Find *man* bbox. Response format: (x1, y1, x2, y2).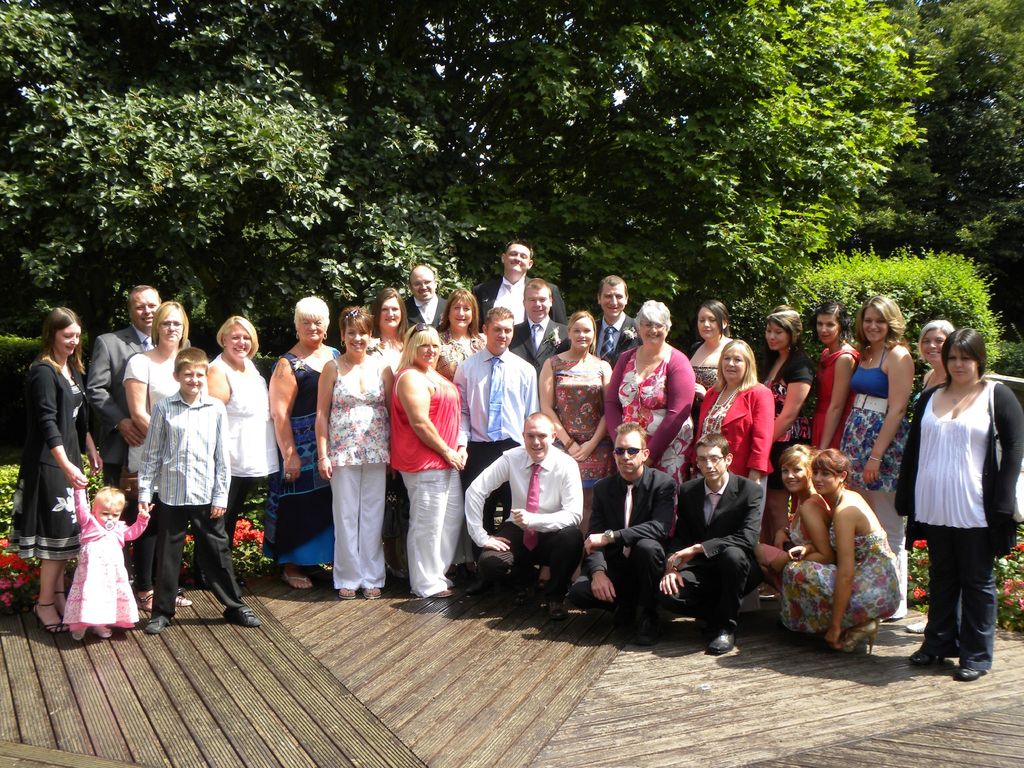
(468, 241, 569, 331).
